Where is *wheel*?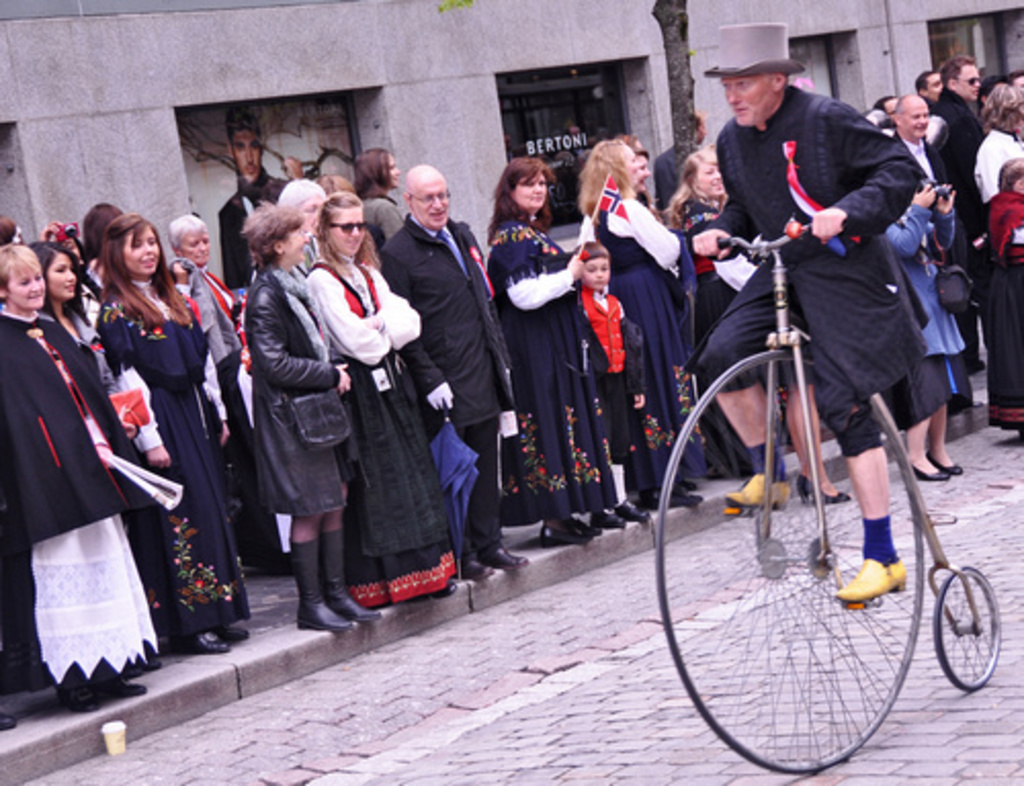
rect(936, 559, 1001, 690).
